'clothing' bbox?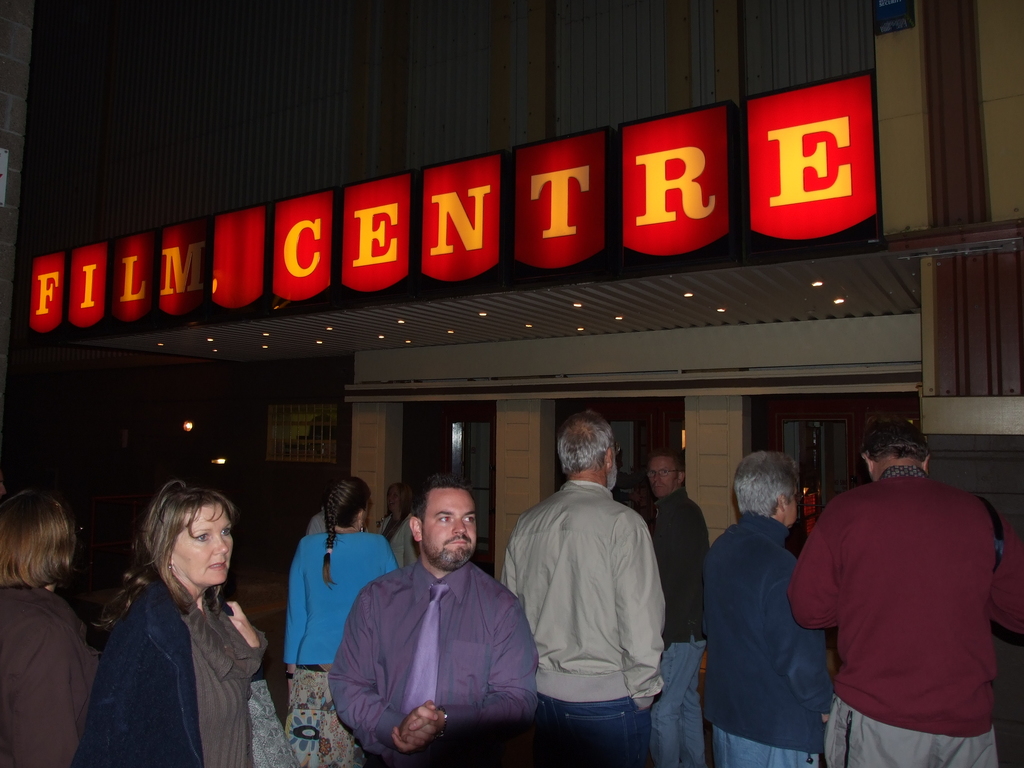
locate(0, 577, 106, 767)
